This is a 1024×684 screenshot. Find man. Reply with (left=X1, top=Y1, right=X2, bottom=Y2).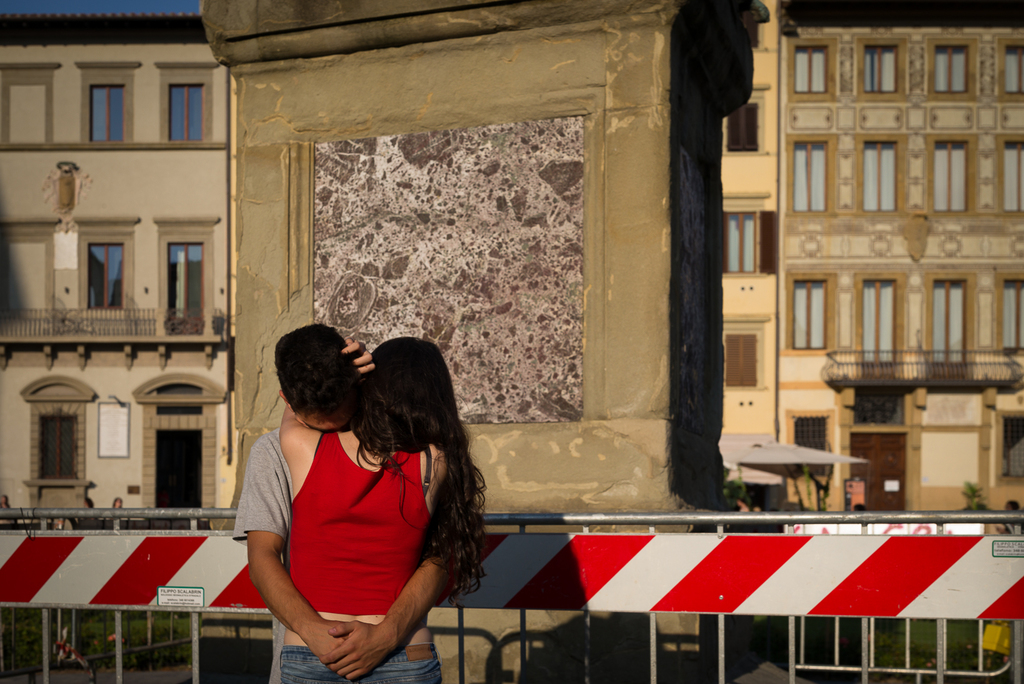
(left=232, top=333, right=459, bottom=683).
